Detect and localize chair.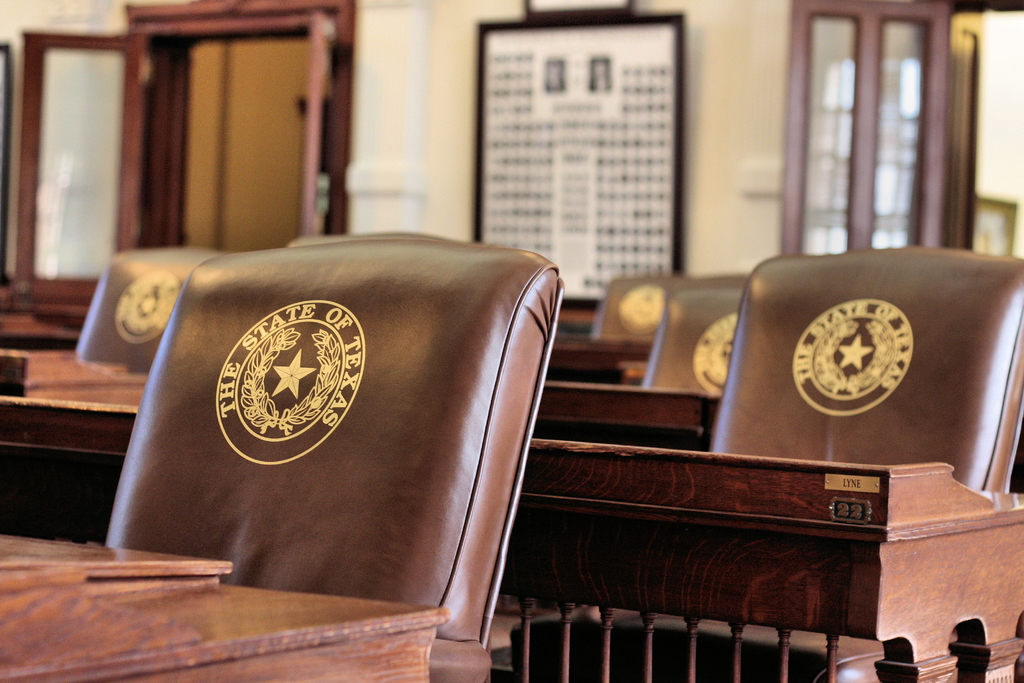
Localized at pyautogui.locateOnScreen(586, 273, 694, 350).
